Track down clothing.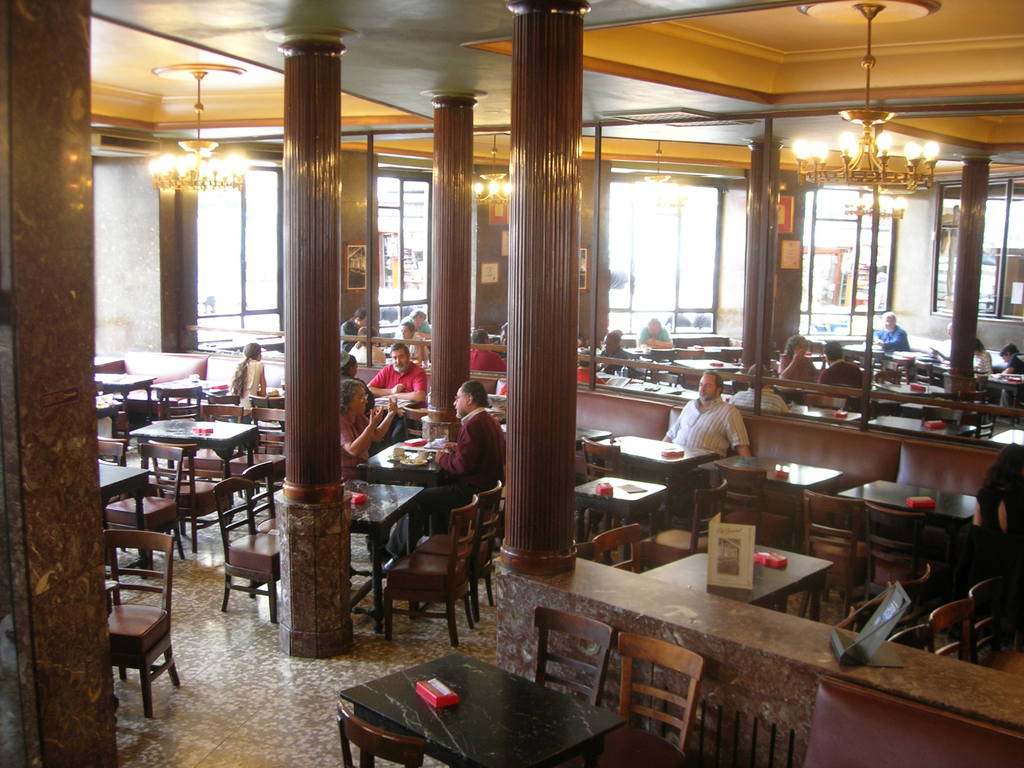
Tracked to <box>337,371,364,408</box>.
